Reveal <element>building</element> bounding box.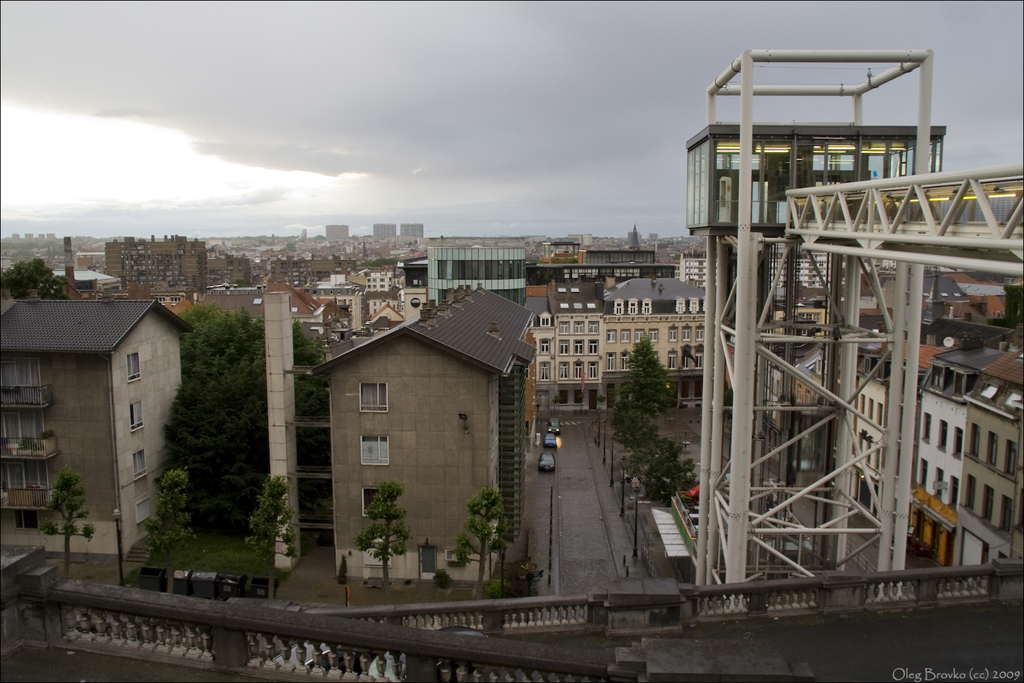
Revealed: {"x1": 310, "y1": 282, "x2": 537, "y2": 590}.
